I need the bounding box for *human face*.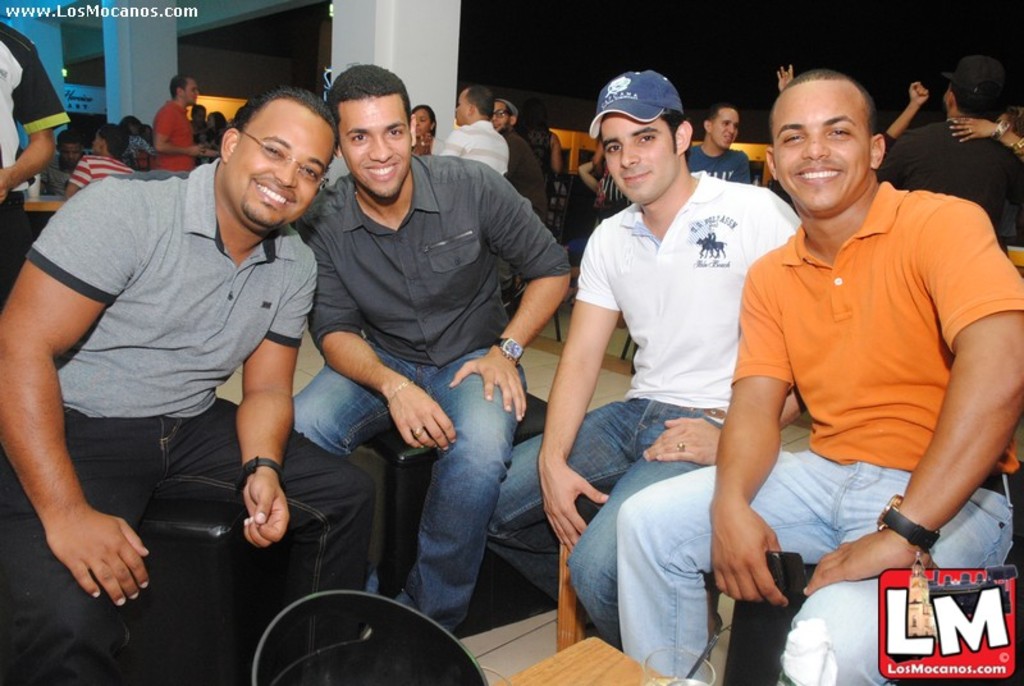
Here it is: [x1=709, y1=110, x2=739, y2=150].
